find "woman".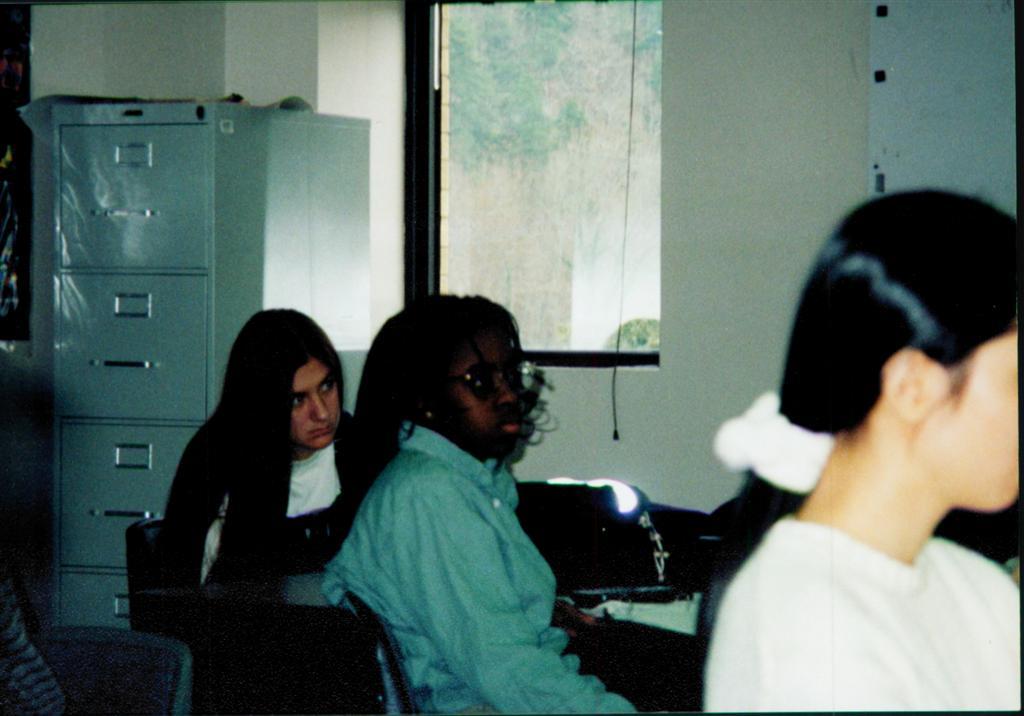
box=[152, 299, 370, 631].
